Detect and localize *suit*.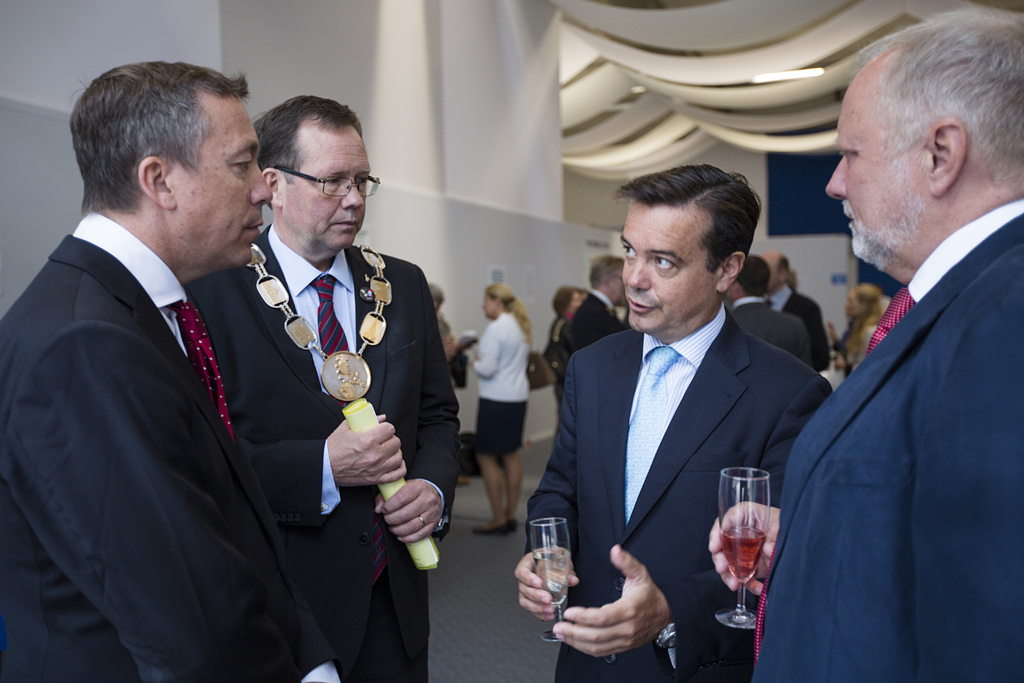
Localized at [732, 294, 813, 366].
